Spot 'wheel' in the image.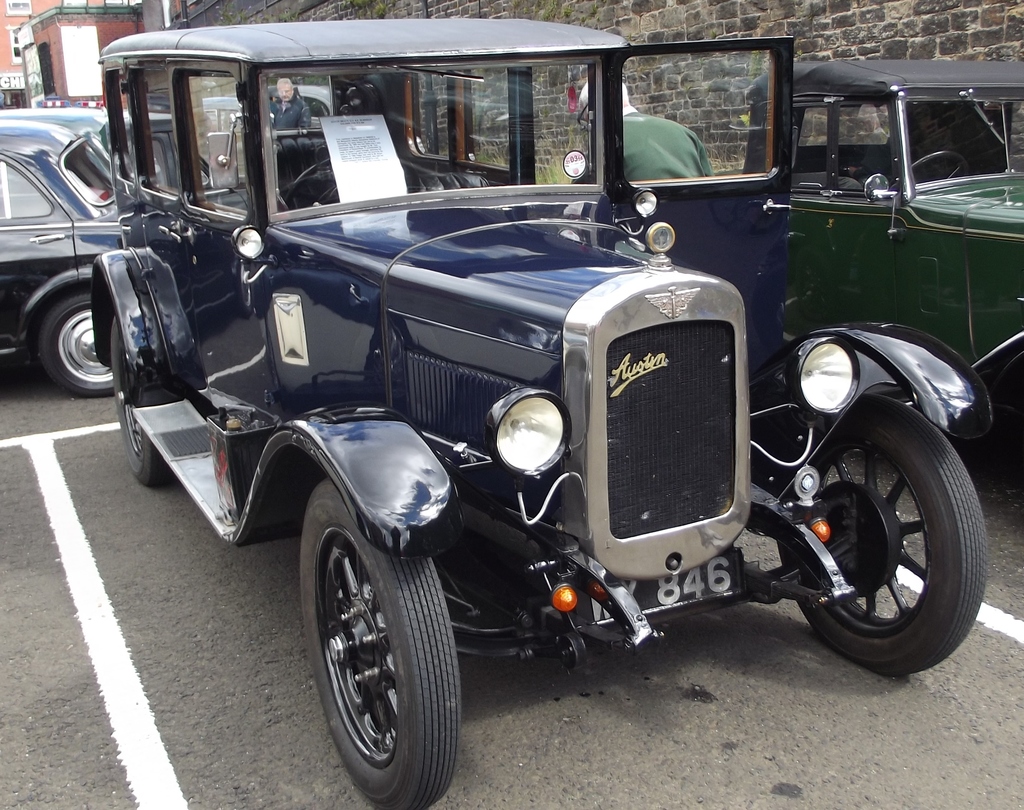
'wheel' found at bbox=[298, 474, 467, 809].
